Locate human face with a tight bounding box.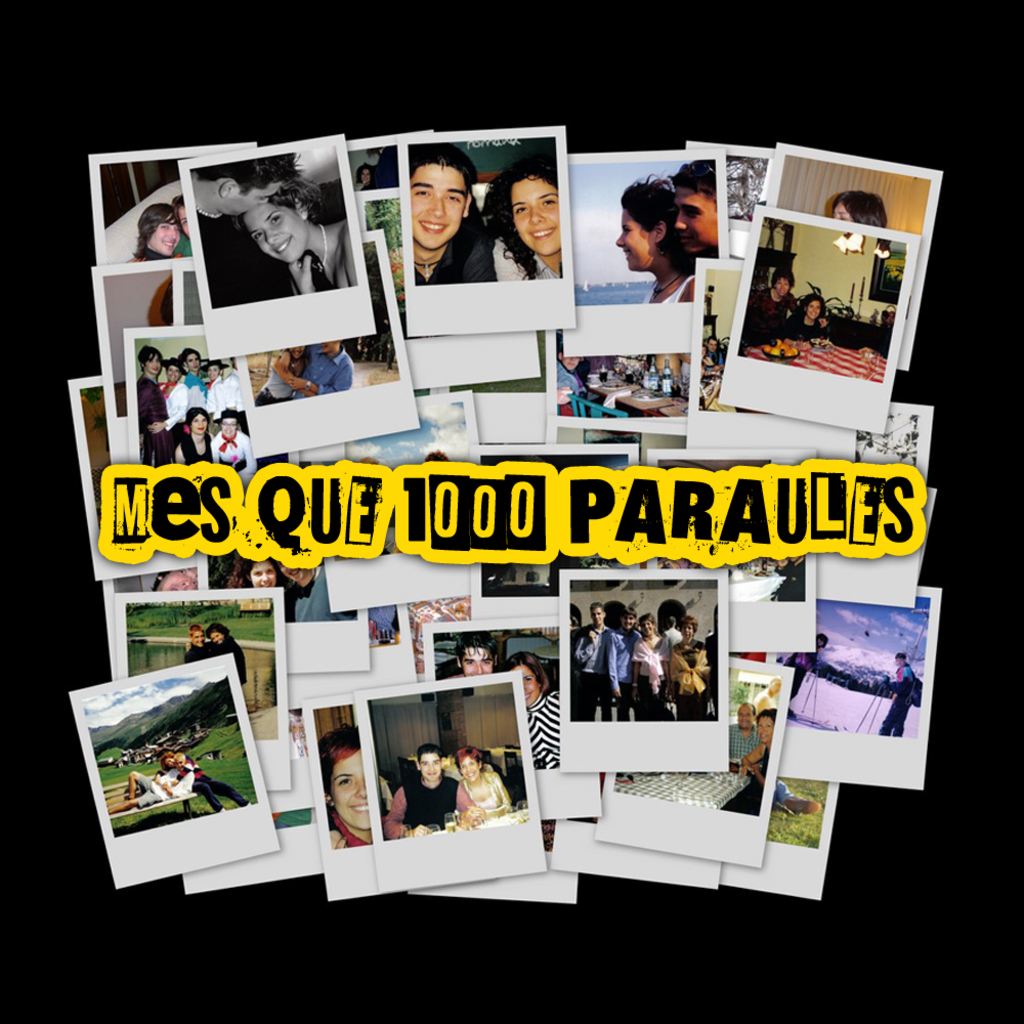
x1=588 y1=602 x2=609 y2=628.
